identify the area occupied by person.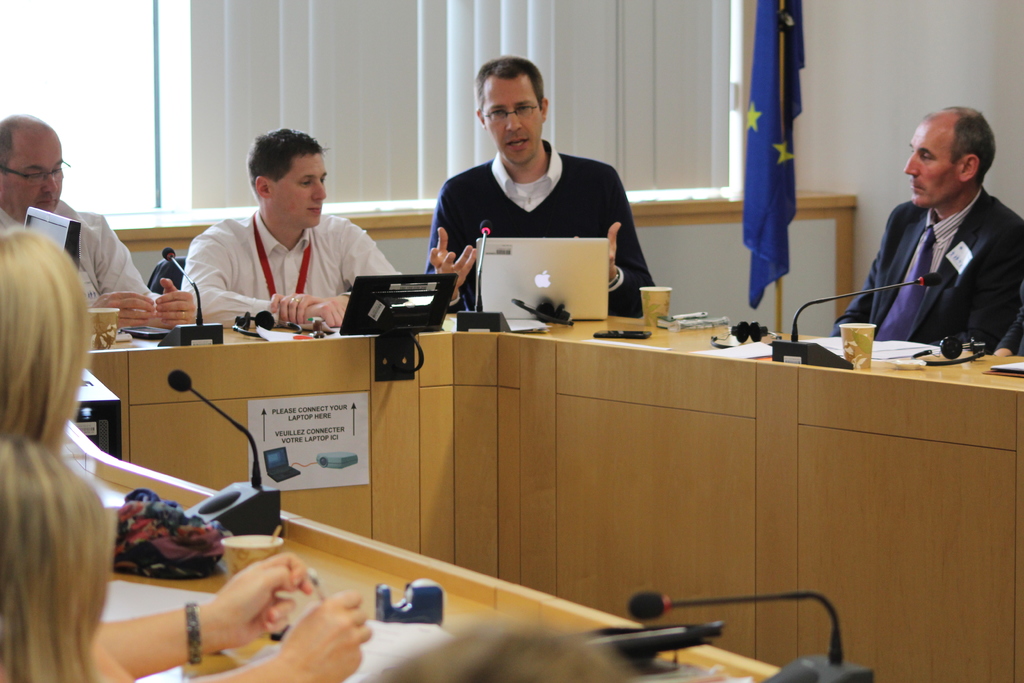
Area: bbox=[0, 111, 202, 344].
